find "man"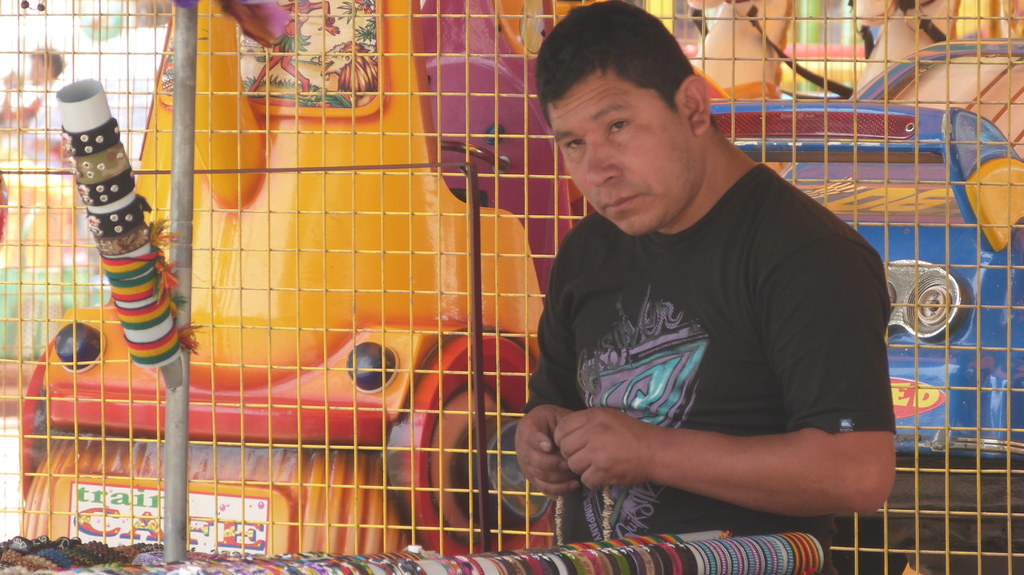
[left=520, top=5, right=885, bottom=531]
